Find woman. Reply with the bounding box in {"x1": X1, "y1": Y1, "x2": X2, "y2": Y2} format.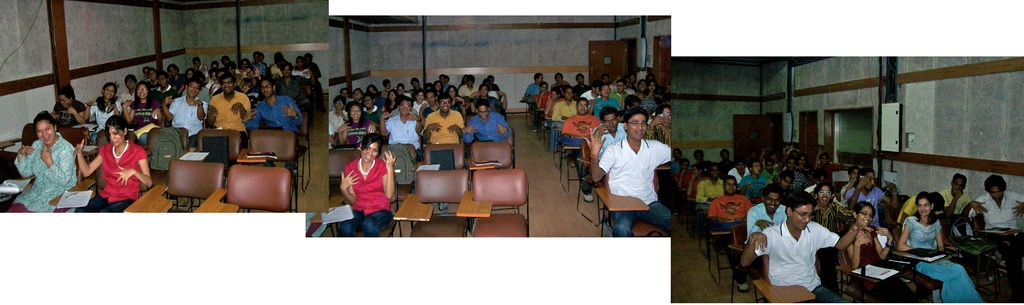
{"x1": 4, "y1": 111, "x2": 79, "y2": 216}.
